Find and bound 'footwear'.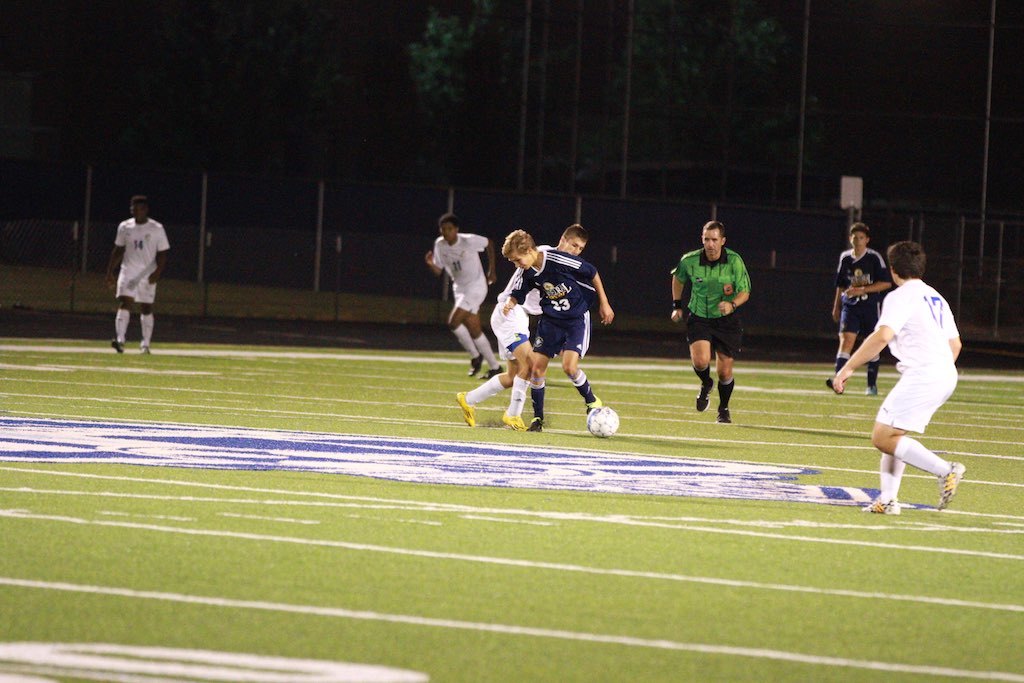
Bound: l=109, t=332, r=121, b=357.
